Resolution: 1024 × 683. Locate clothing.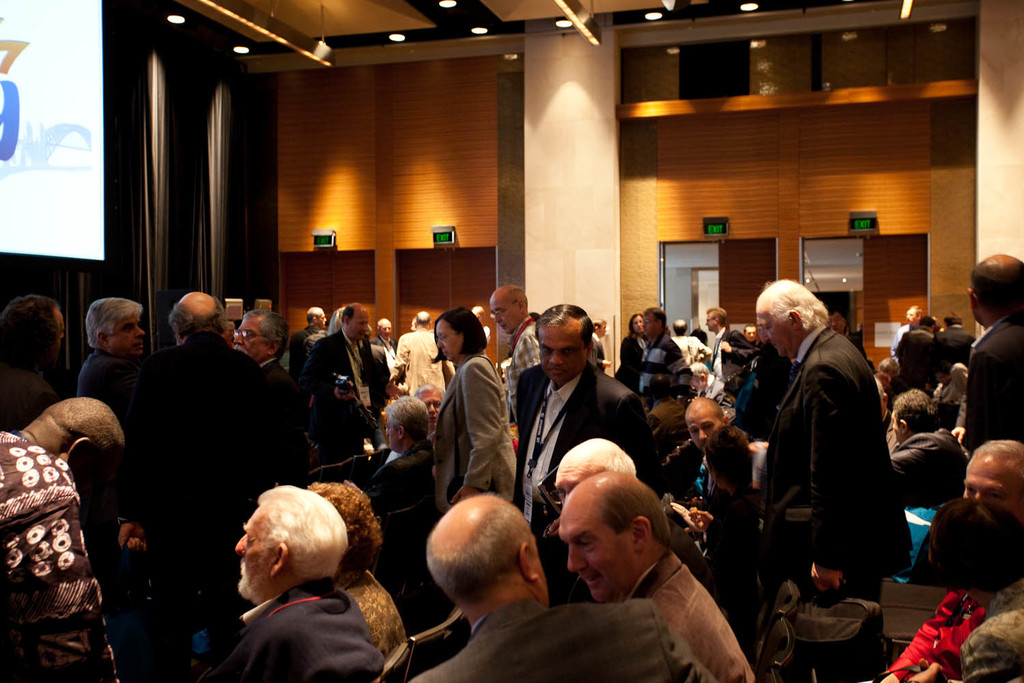
left=263, top=365, right=289, bottom=421.
